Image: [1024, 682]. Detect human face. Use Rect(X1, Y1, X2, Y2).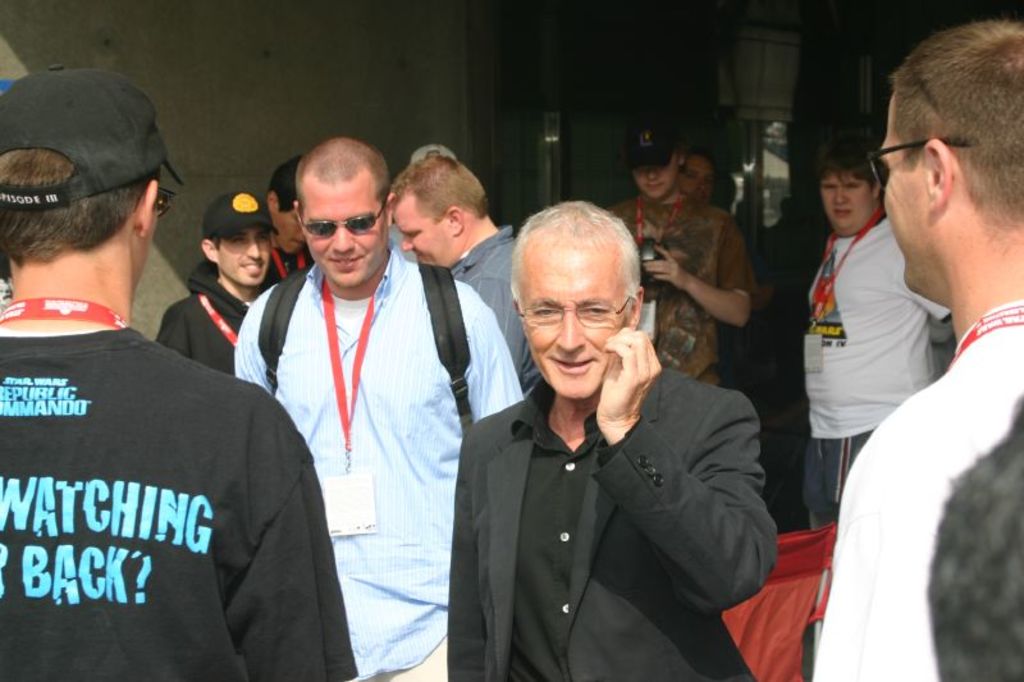
Rect(520, 243, 628, 399).
